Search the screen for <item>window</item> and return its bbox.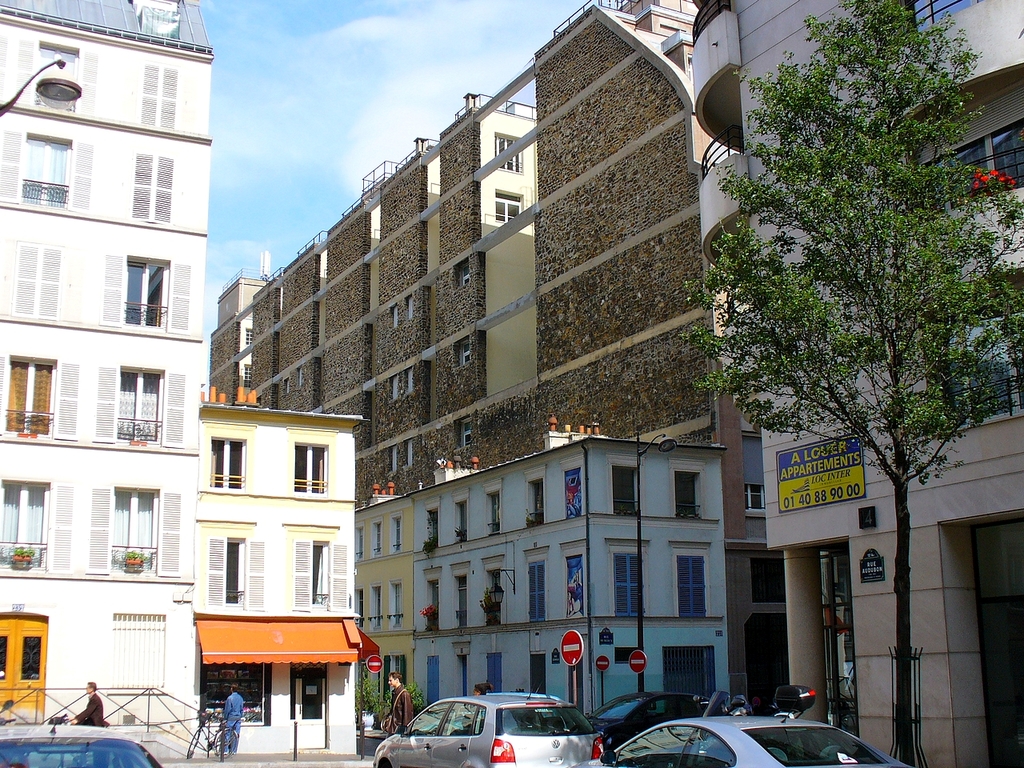
Found: box=[98, 359, 189, 453].
